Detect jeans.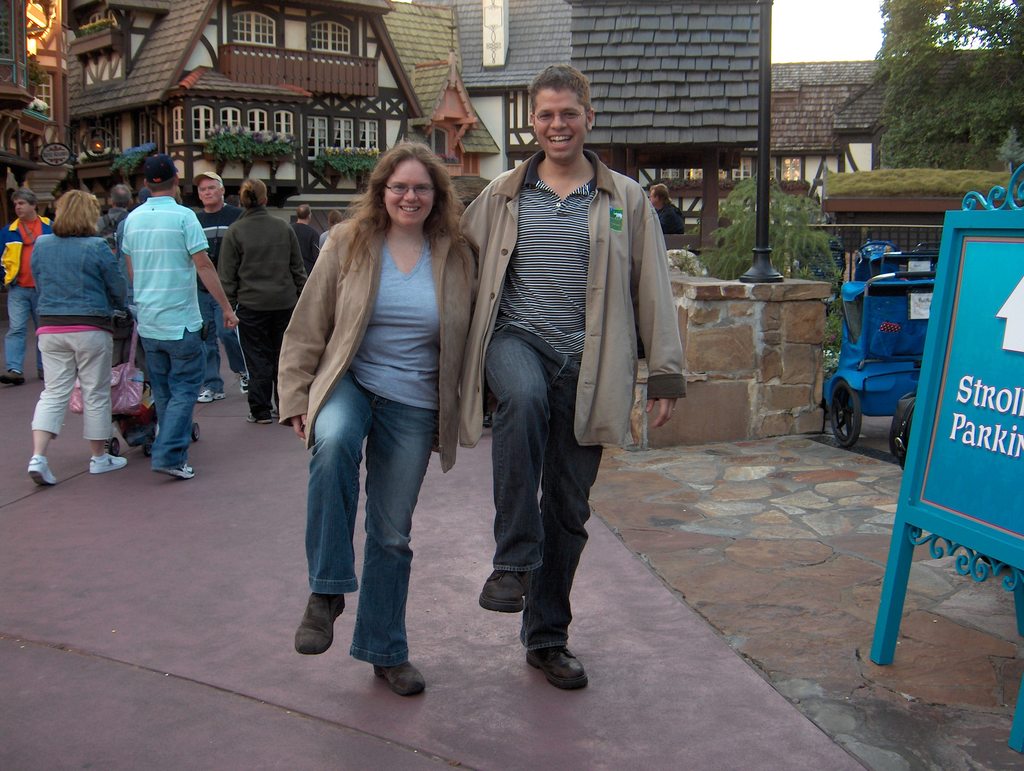
Detected at l=8, t=284, r=44, b=368.
